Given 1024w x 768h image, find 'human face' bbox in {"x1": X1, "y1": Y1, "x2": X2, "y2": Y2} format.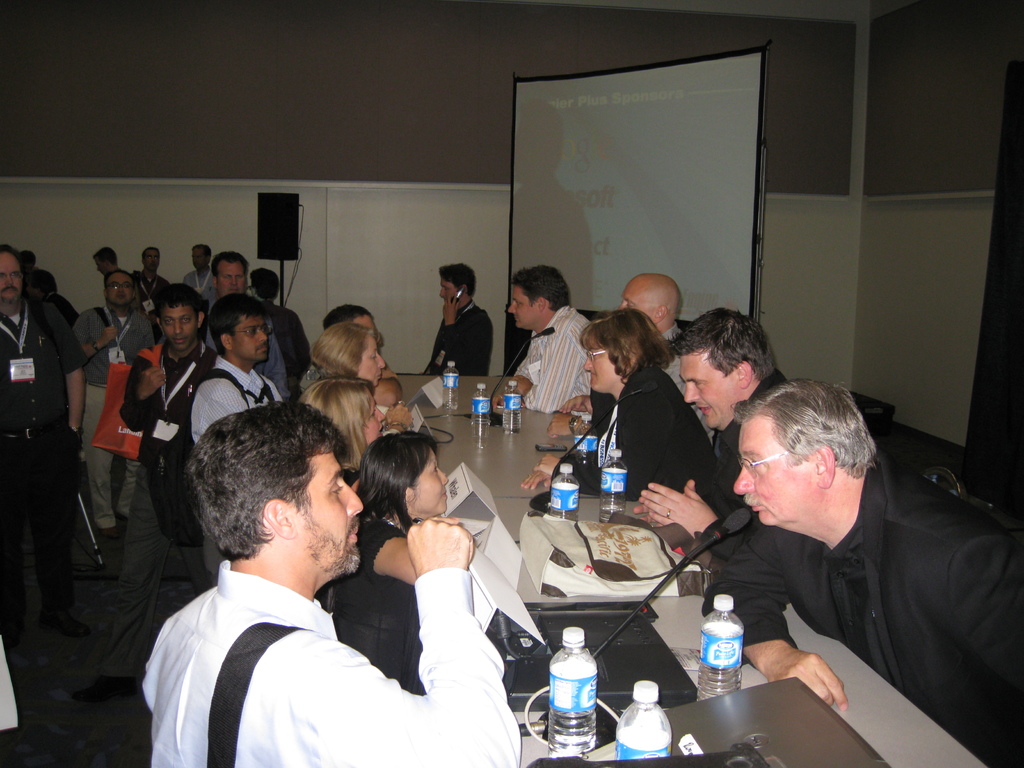
{"x1": 621, "y1": 288, "x2": 654, "y2": 324}.
